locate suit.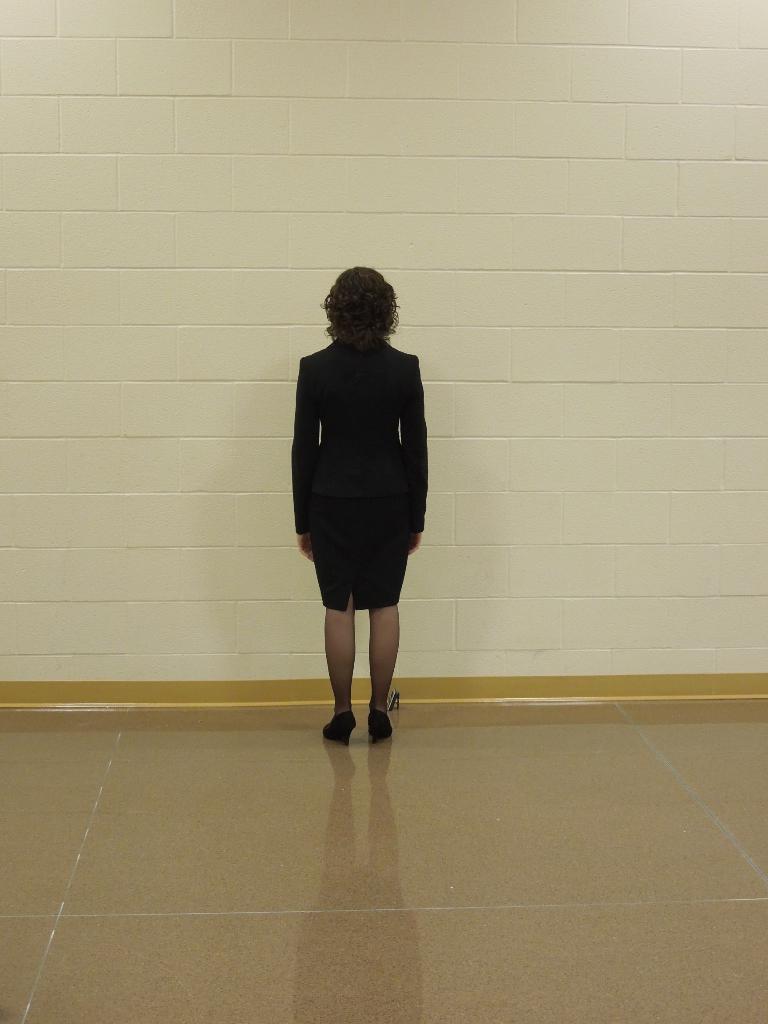
Bounding box: 281/294/438/700.
